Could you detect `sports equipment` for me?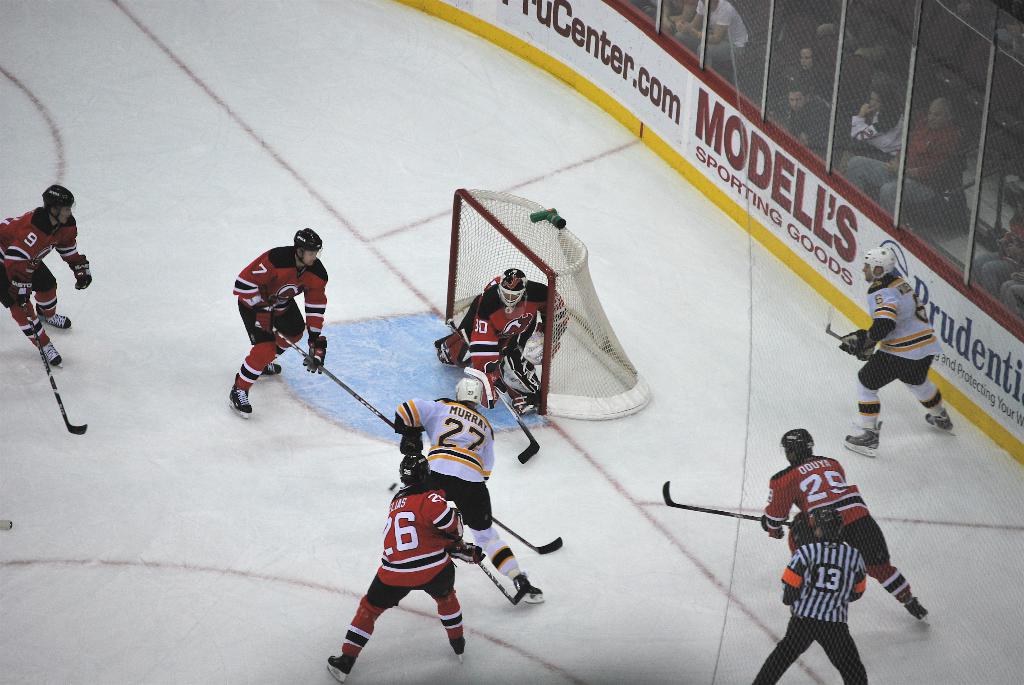
Detection result: locate(864, 246, 895, 282).
